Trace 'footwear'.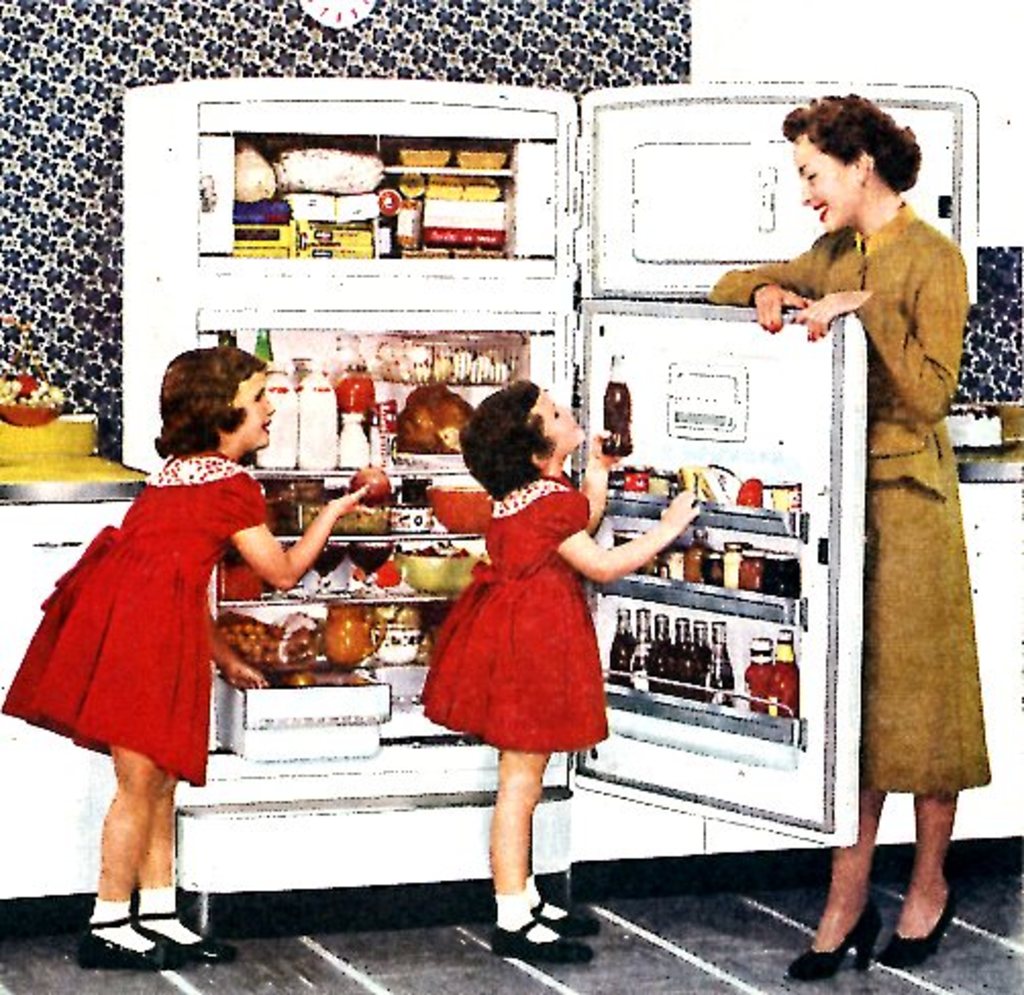
Traced to locate(787, 903, 879, 981).
